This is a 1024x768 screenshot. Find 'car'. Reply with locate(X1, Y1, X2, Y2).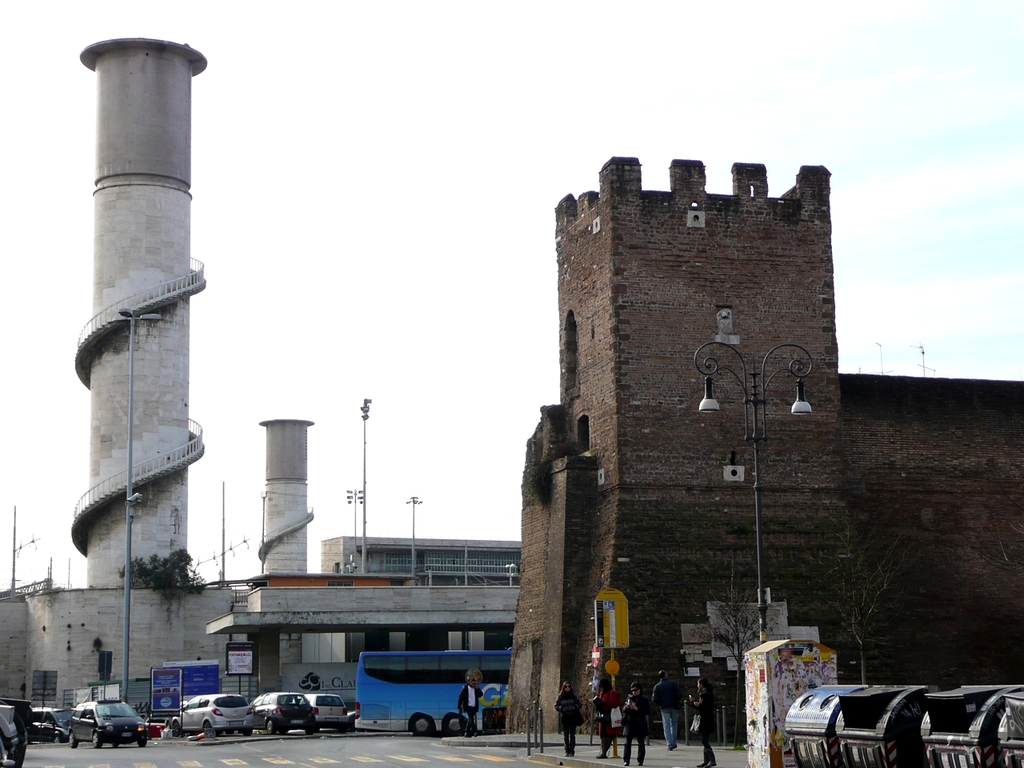
locate(252, 693, 318, 735).
